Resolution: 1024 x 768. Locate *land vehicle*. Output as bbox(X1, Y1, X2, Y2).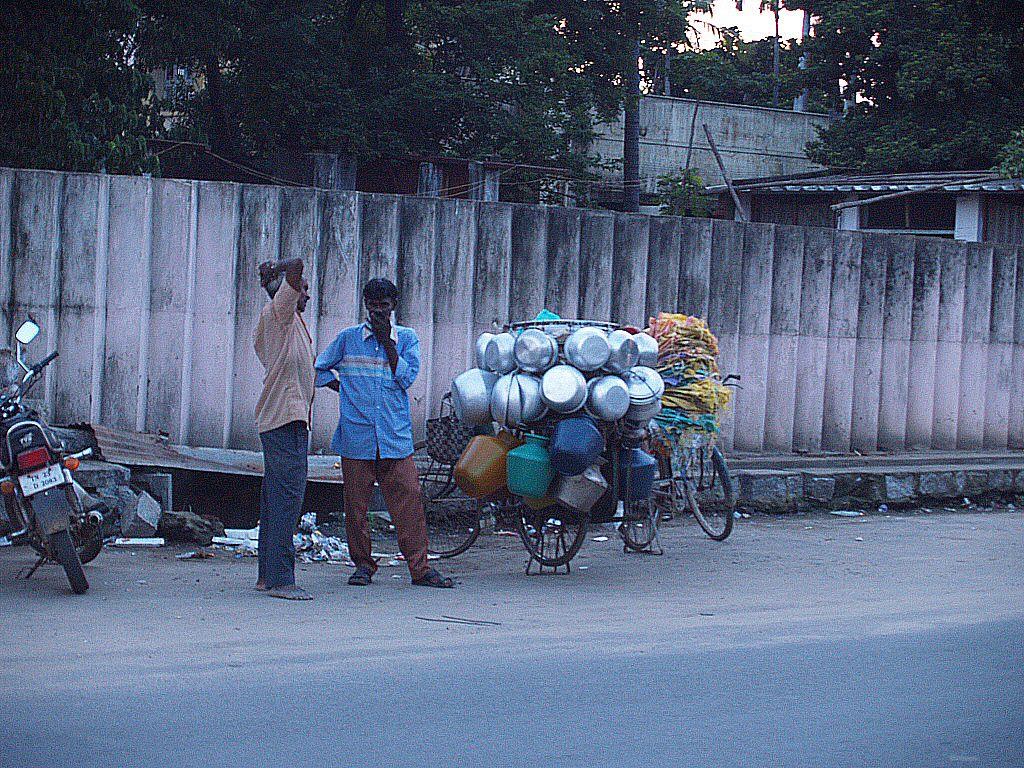
bbox(0, 315, 115, 595).
